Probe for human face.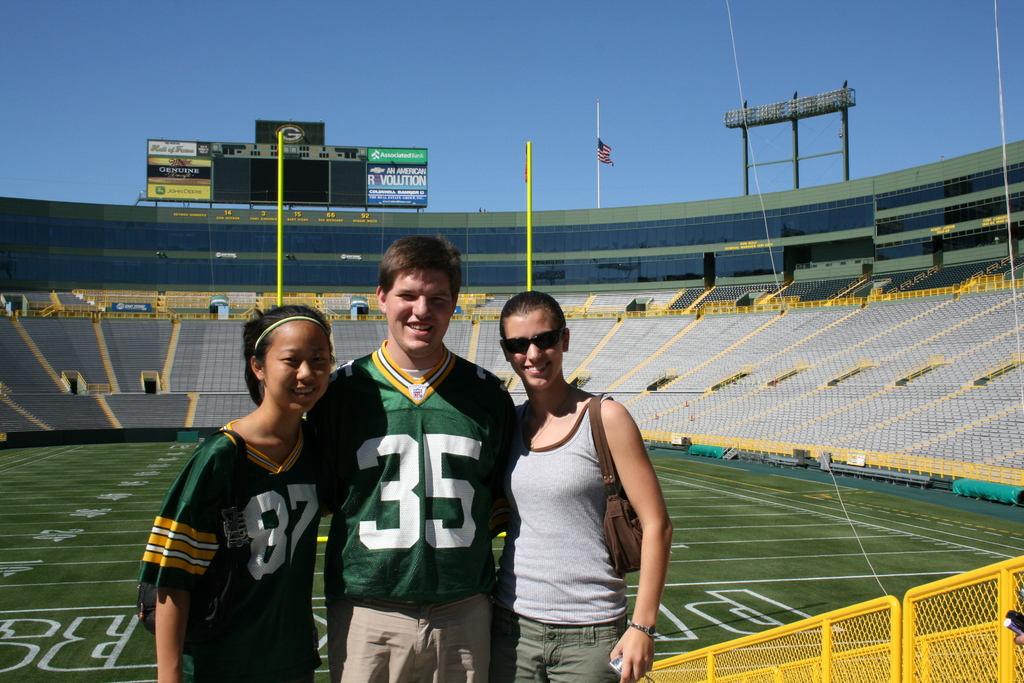
Probe result: select_region(264, 326, 325, 405).
